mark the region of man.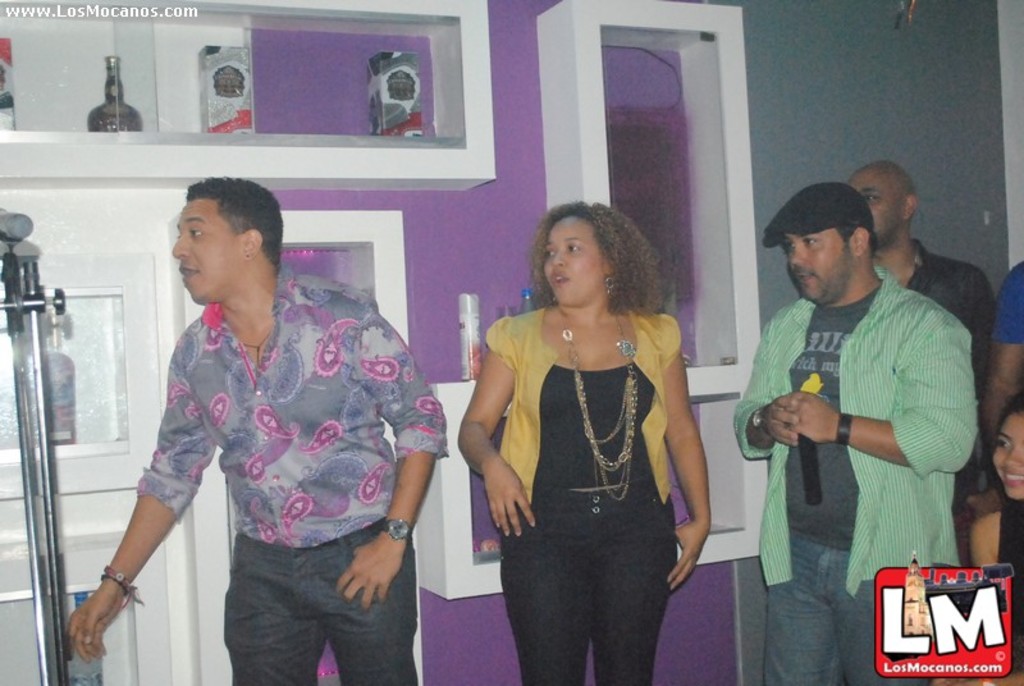
Region: BBox(72, 174, 456, 685).
